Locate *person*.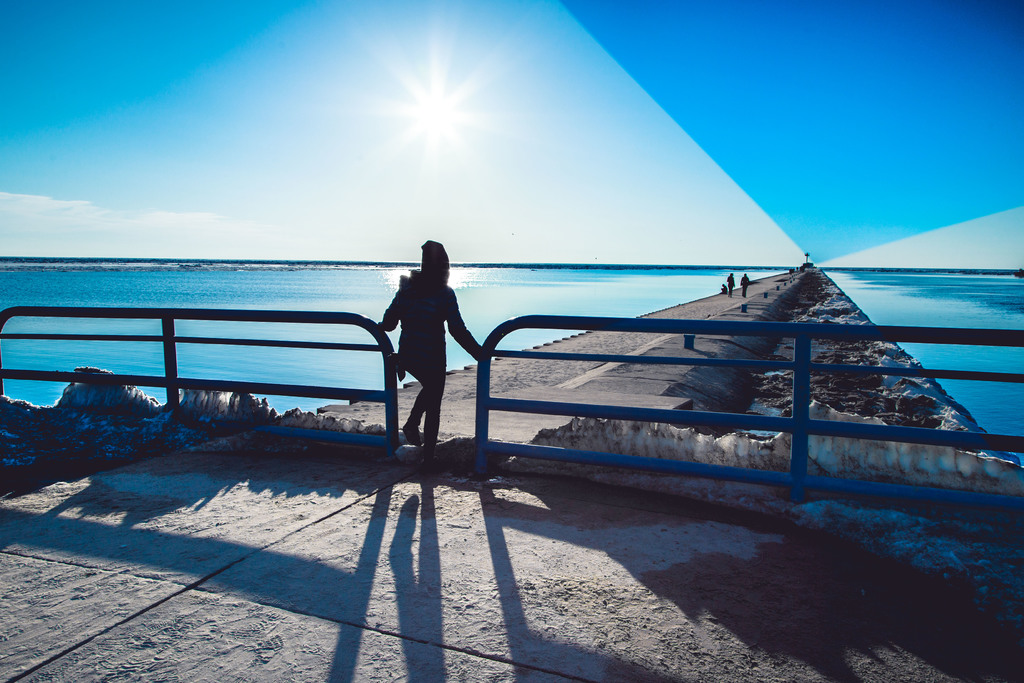
Bounding box: <box>740,270,752,298</box>.
